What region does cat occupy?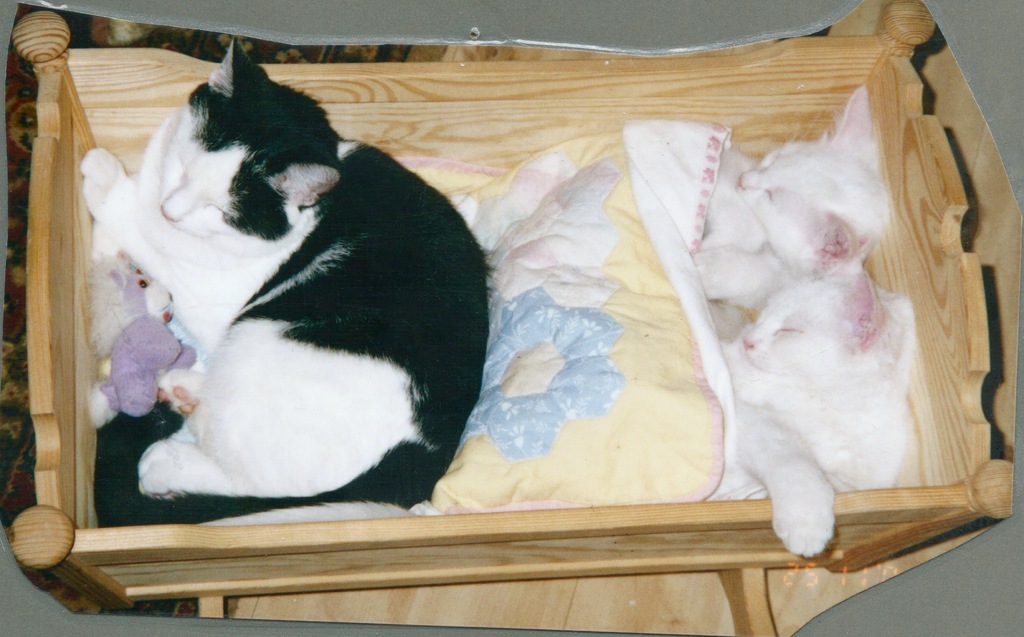
{"x1": 689, "y1": 81, "x2": 888, "y2": 338}.
